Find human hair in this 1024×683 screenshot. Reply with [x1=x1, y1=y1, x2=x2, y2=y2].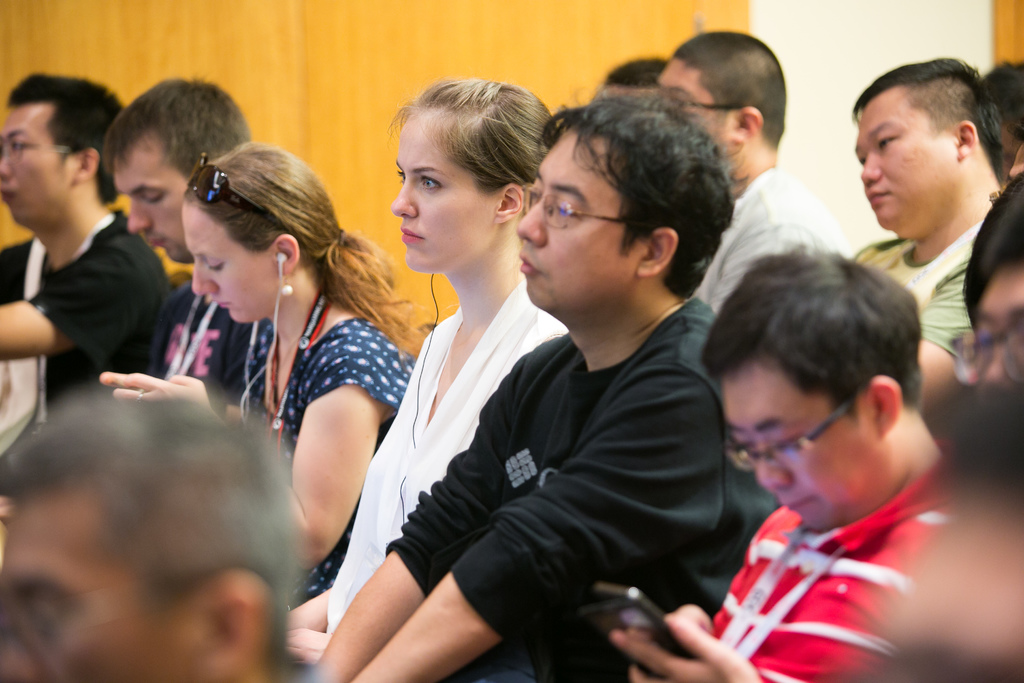
[x1=0, y1=395, x2=306, y2=668].
